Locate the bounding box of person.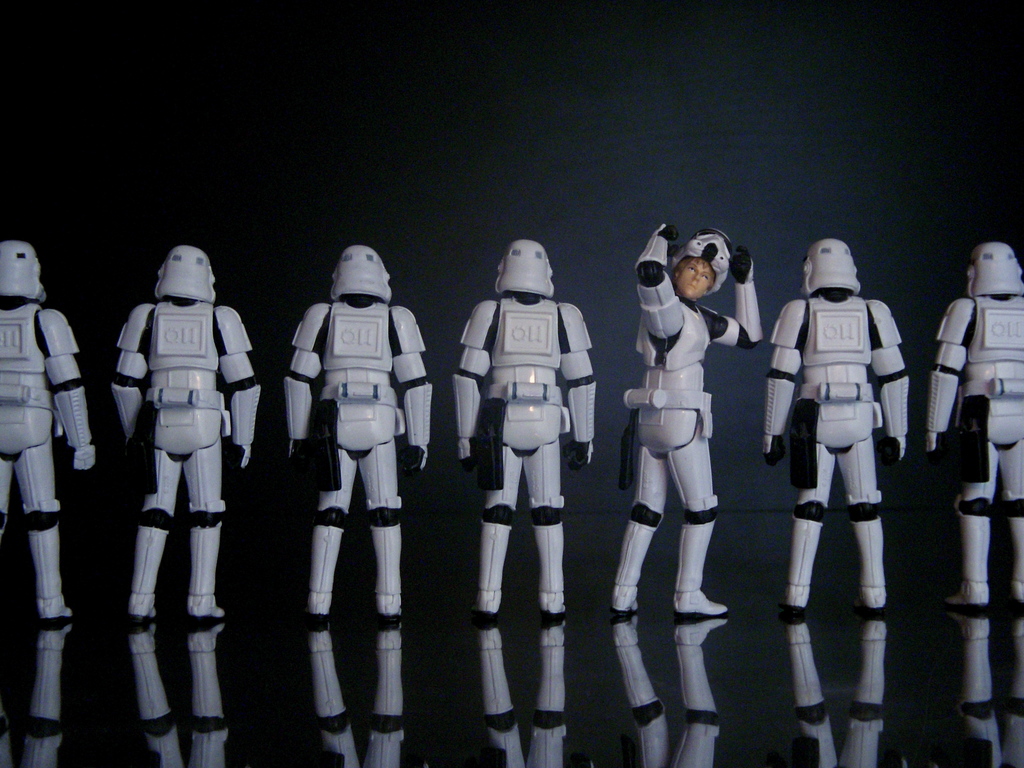
Bounding box: (450, 240, 595, 625).
